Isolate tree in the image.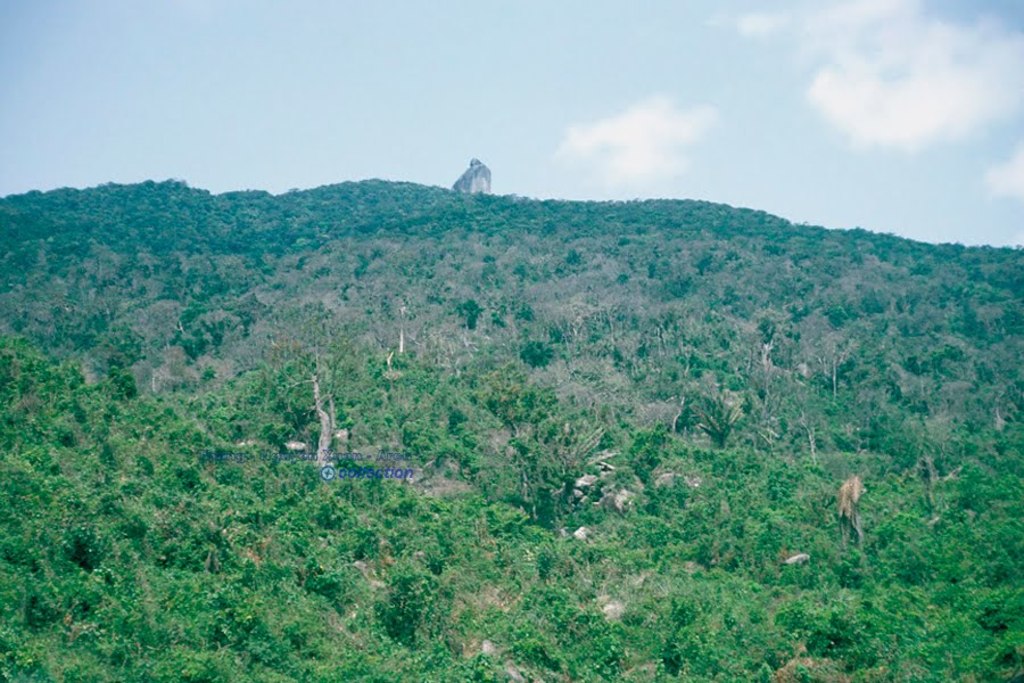
Isolated region: <box>480,395,631,537</box>.
